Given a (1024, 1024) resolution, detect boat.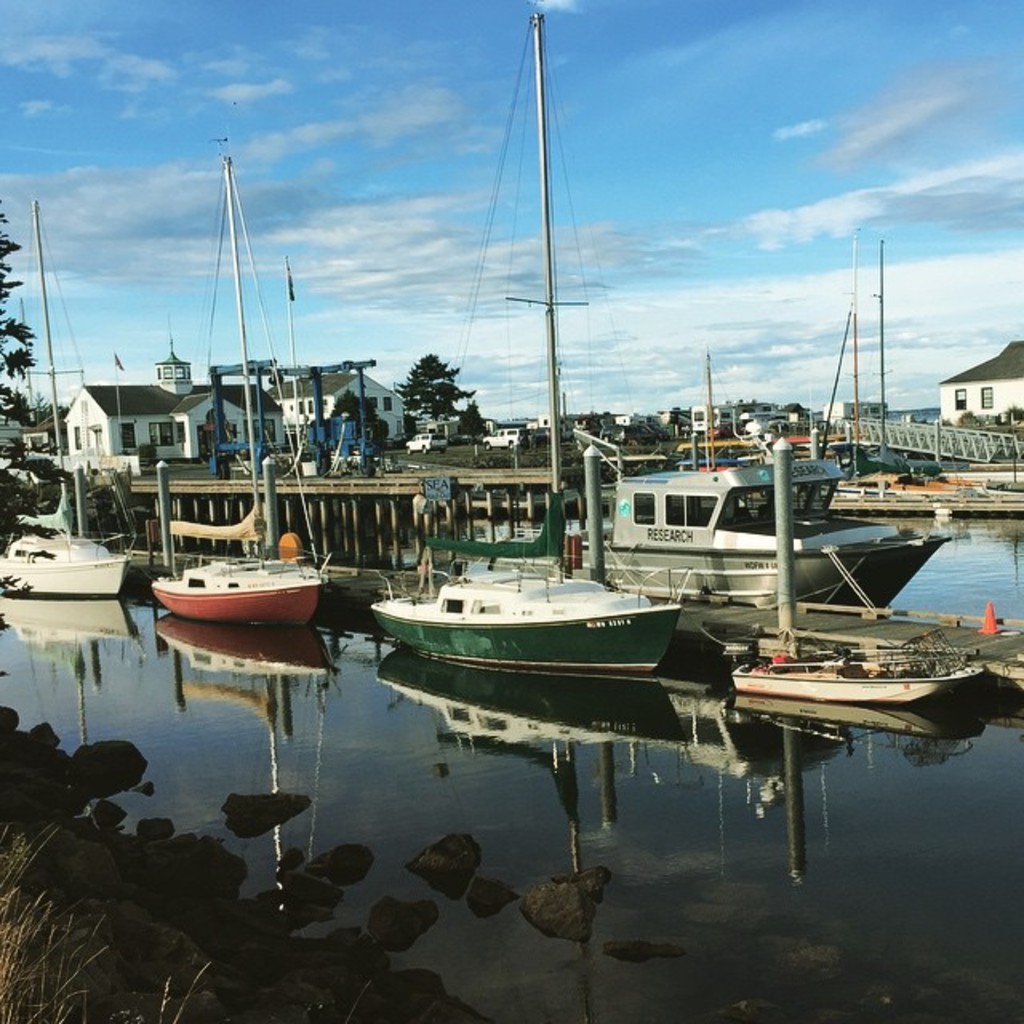
l=146, t=120, r=341, b=618.
